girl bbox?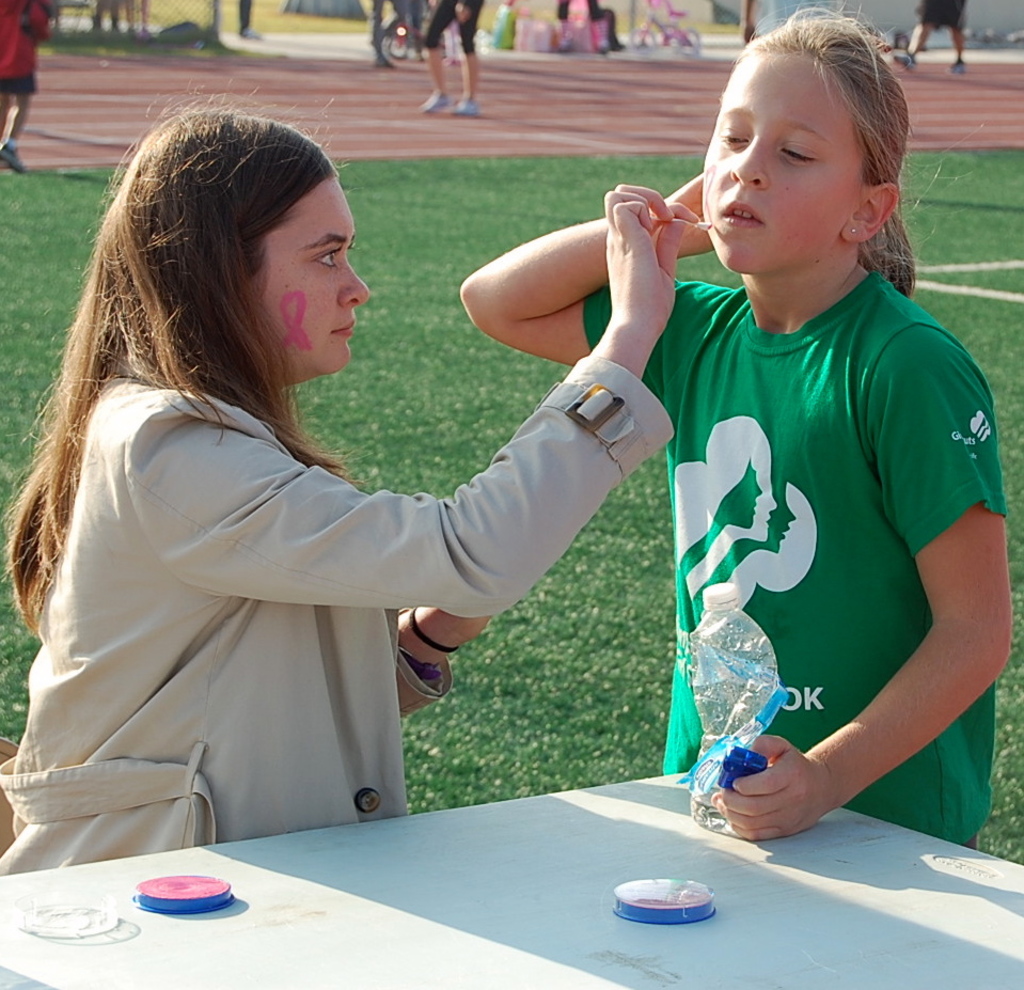
l=456, t=0, r=1006, b=860
